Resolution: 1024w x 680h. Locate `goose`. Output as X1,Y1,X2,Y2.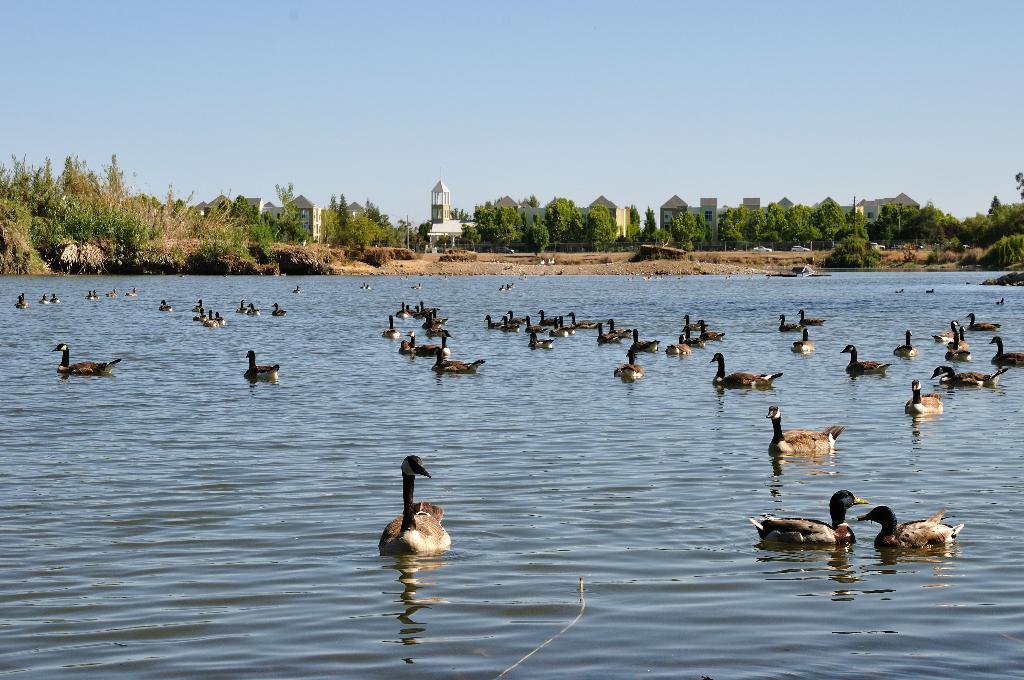
931,366,1006,383.
